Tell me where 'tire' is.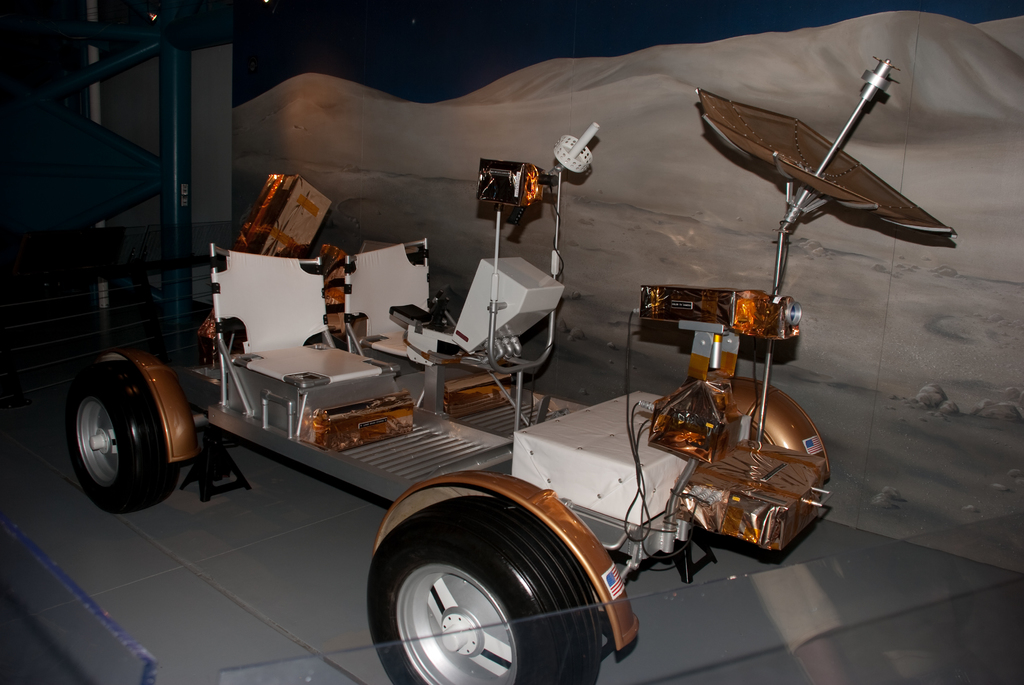
'tire' is at <region>67, 360, 184, 514</region>.
